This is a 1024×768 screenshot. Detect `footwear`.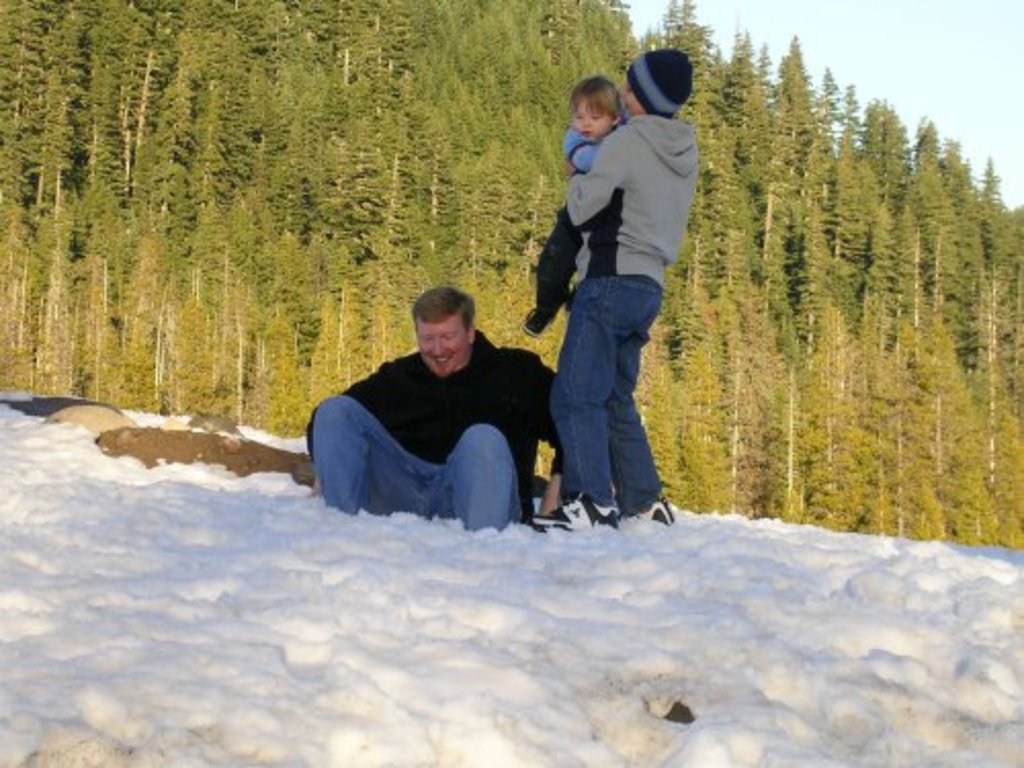
select_region(631, 498, 672, 526).
